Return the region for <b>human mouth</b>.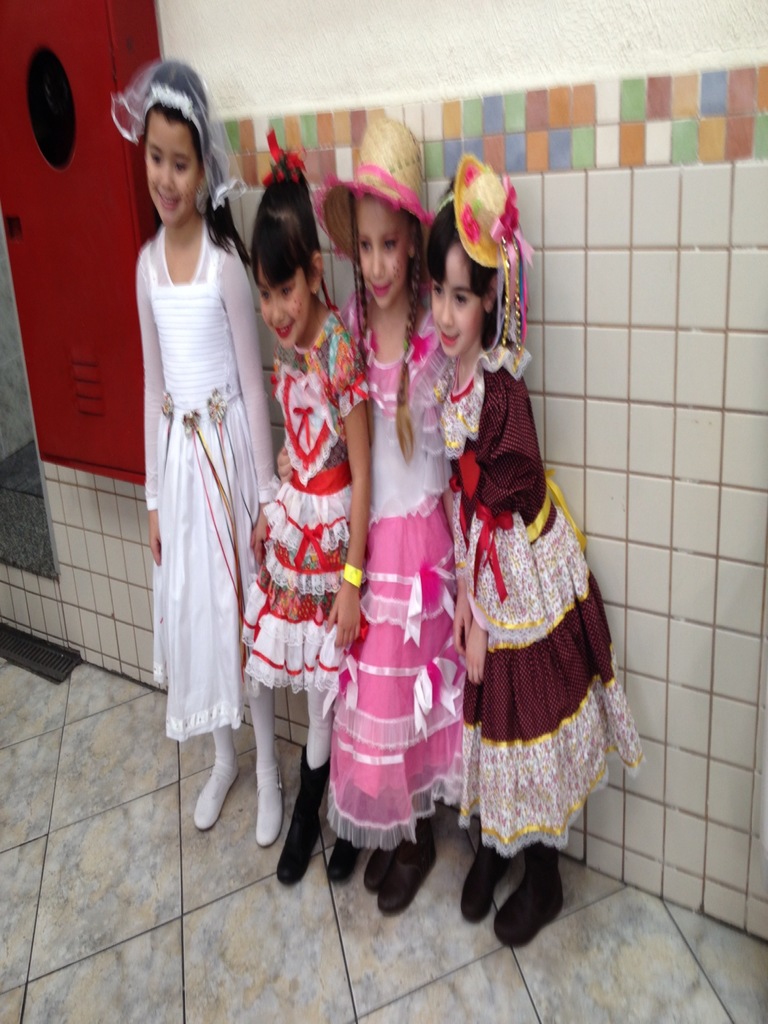
(left=439, top=333, right=458, bottom=350).
